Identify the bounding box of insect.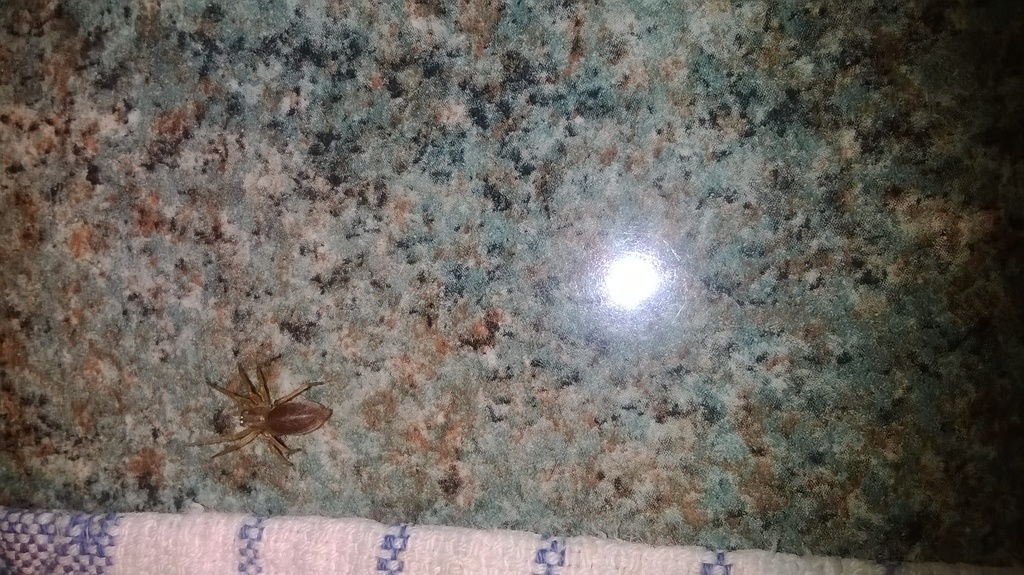
l=188, t=353, r=339, b=471.
